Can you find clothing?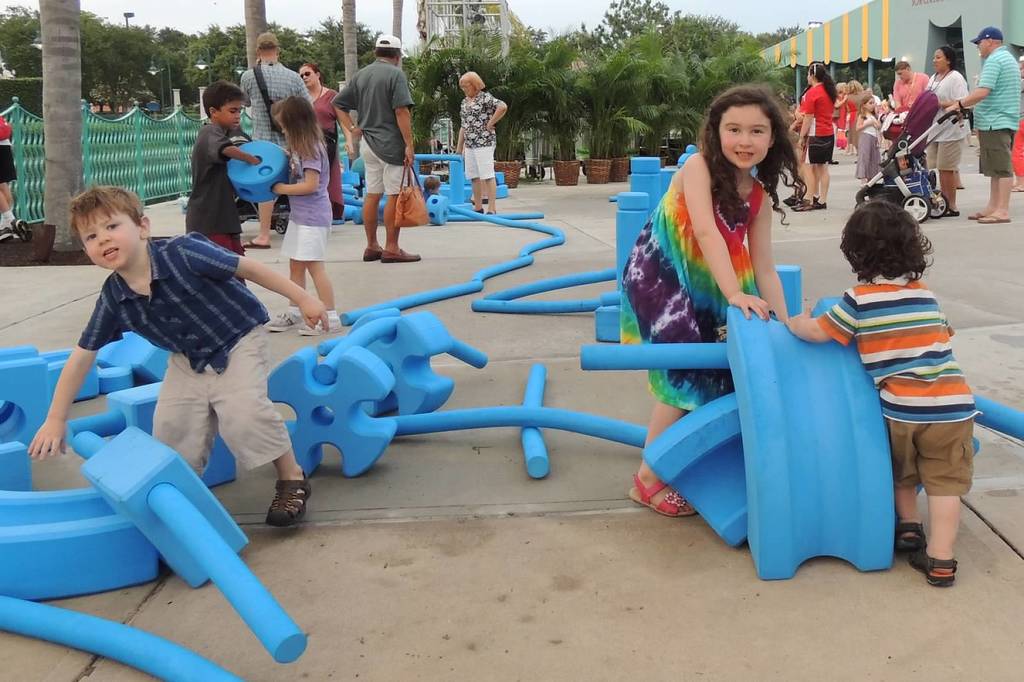
Yes, bounding box: (x1=890, y1=68, x2=924, y2=113).
